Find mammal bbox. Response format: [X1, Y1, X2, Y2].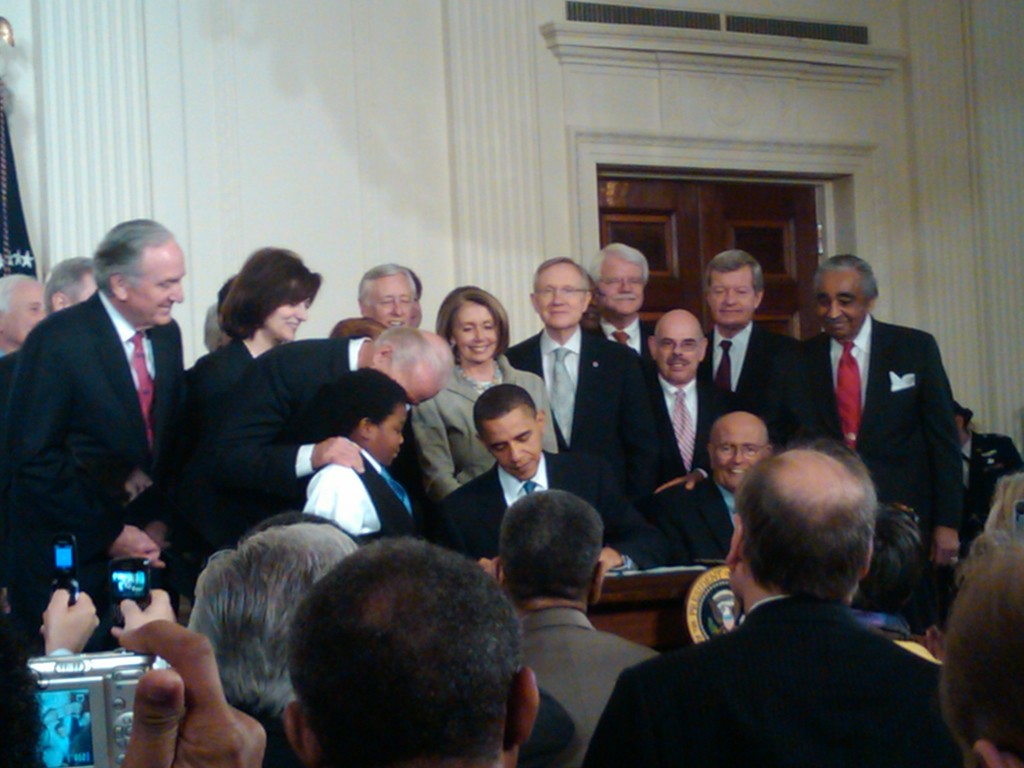
[40, 589, 96, 668].
